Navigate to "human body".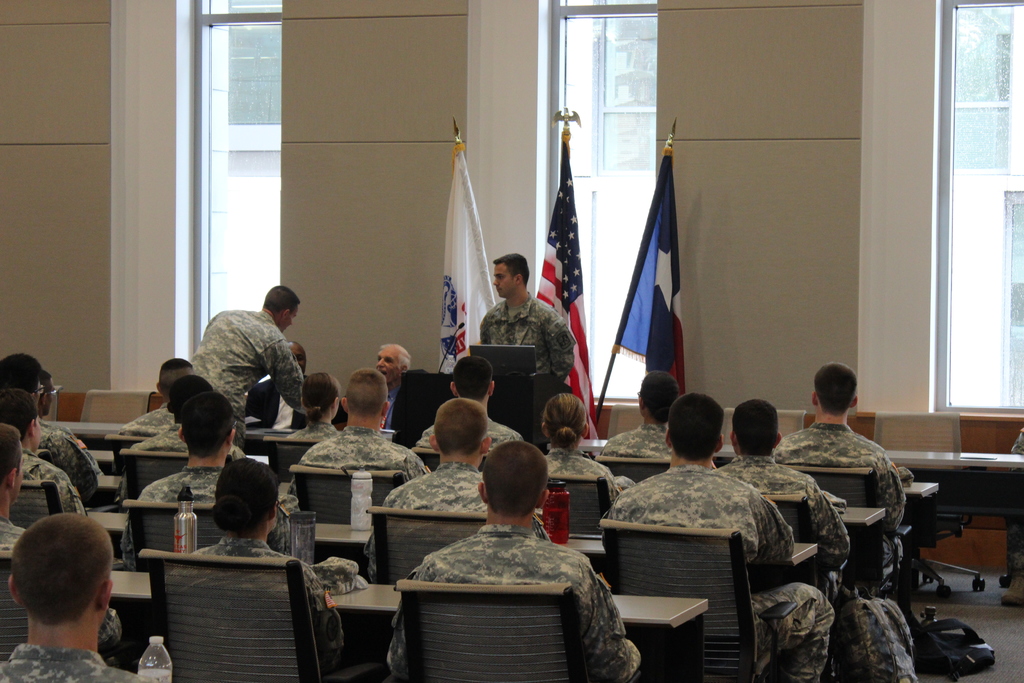
Navigation target: (x1=126, y1=404, x2=176, y2=431).
